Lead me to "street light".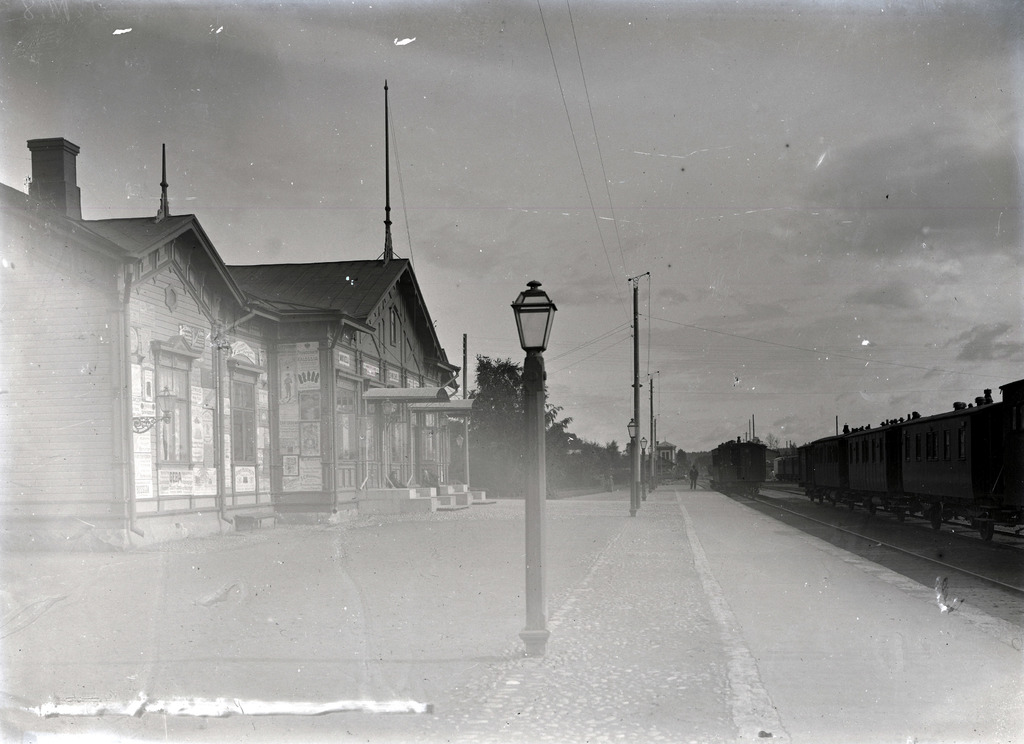
Lead to region(627, 415, 638, 515).
